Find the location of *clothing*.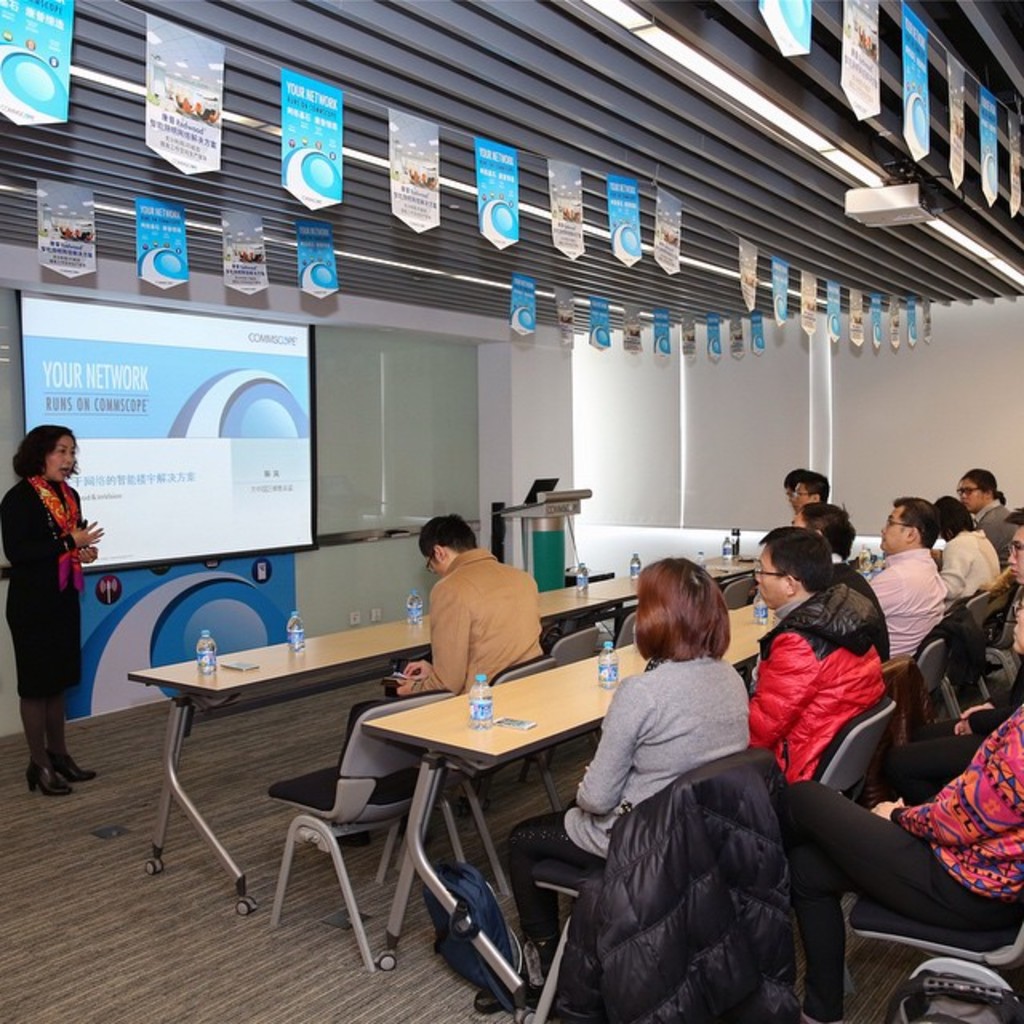
Location: region(517, 662, 750, 853).
